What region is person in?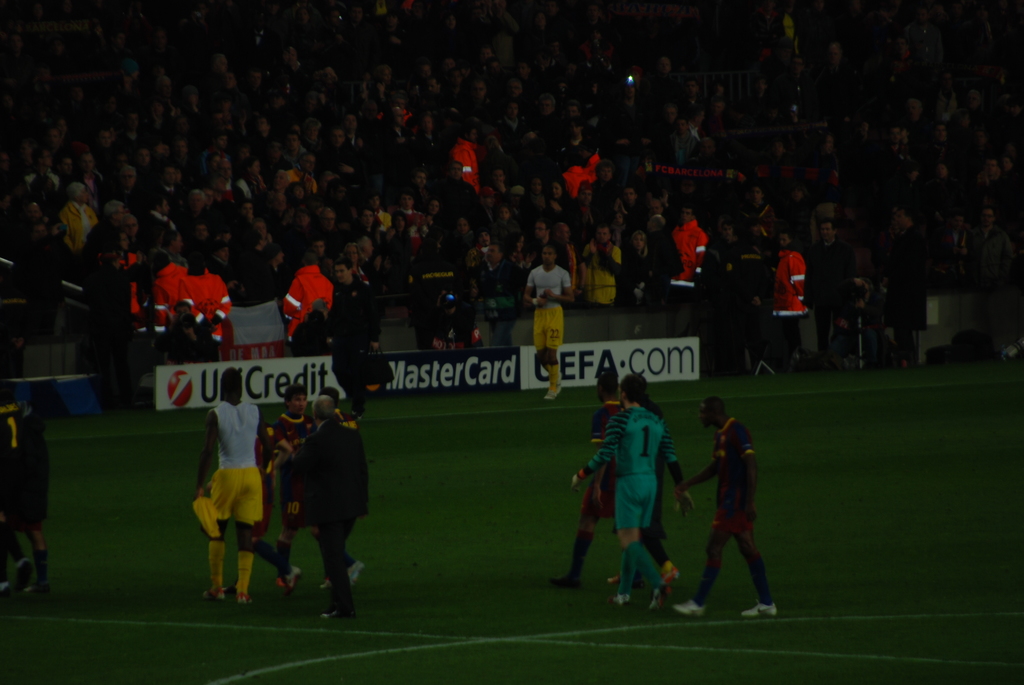
BBox(765, 222, 813, 362).
